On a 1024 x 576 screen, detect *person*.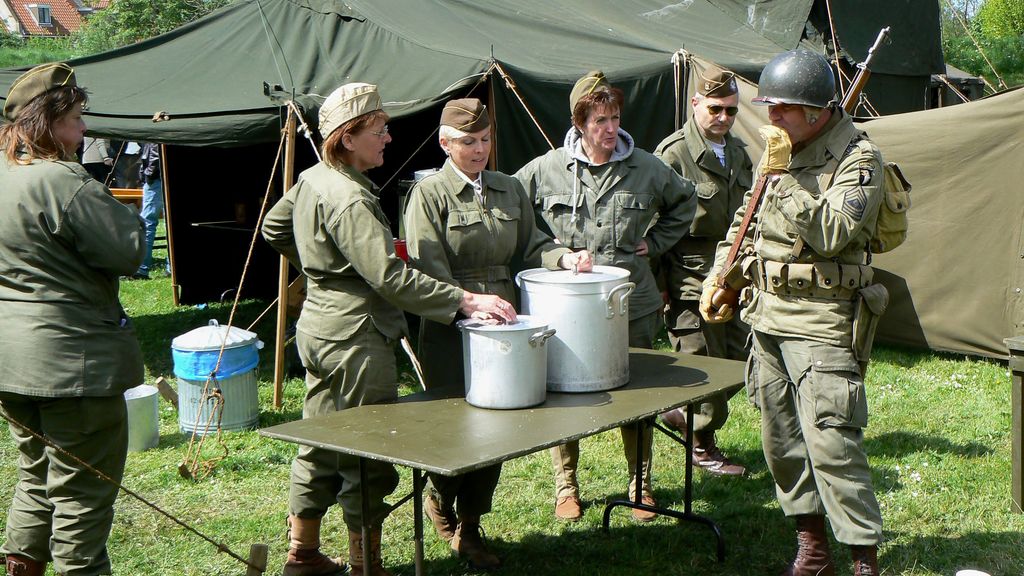
crop(0, 63, 150, 575).
